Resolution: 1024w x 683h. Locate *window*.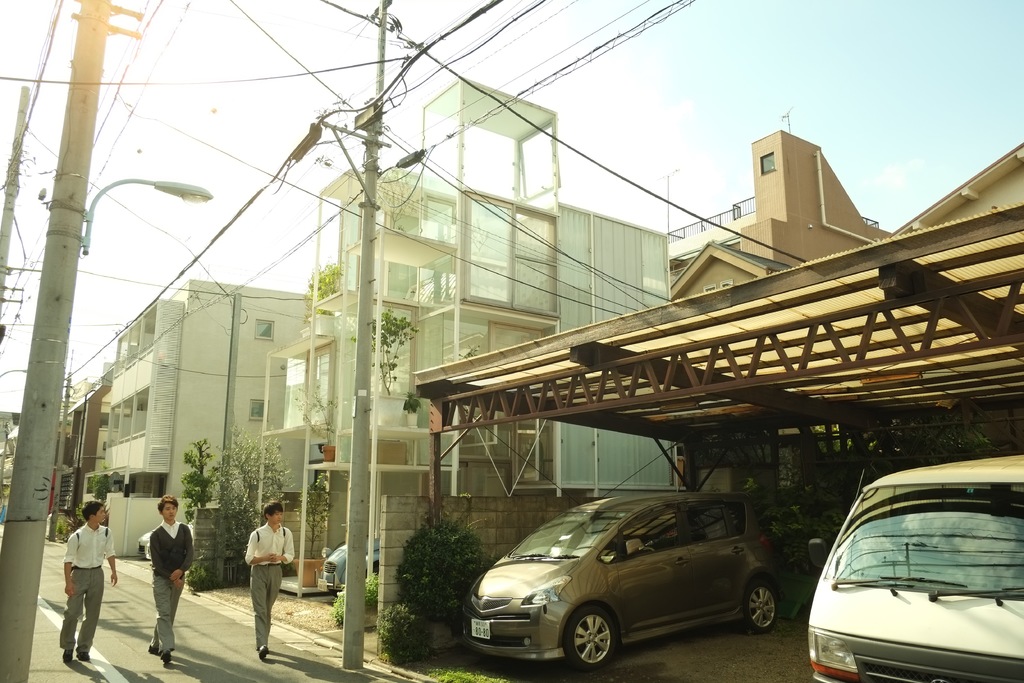
[x1=246, y1=397, x2=269, y2=421].
